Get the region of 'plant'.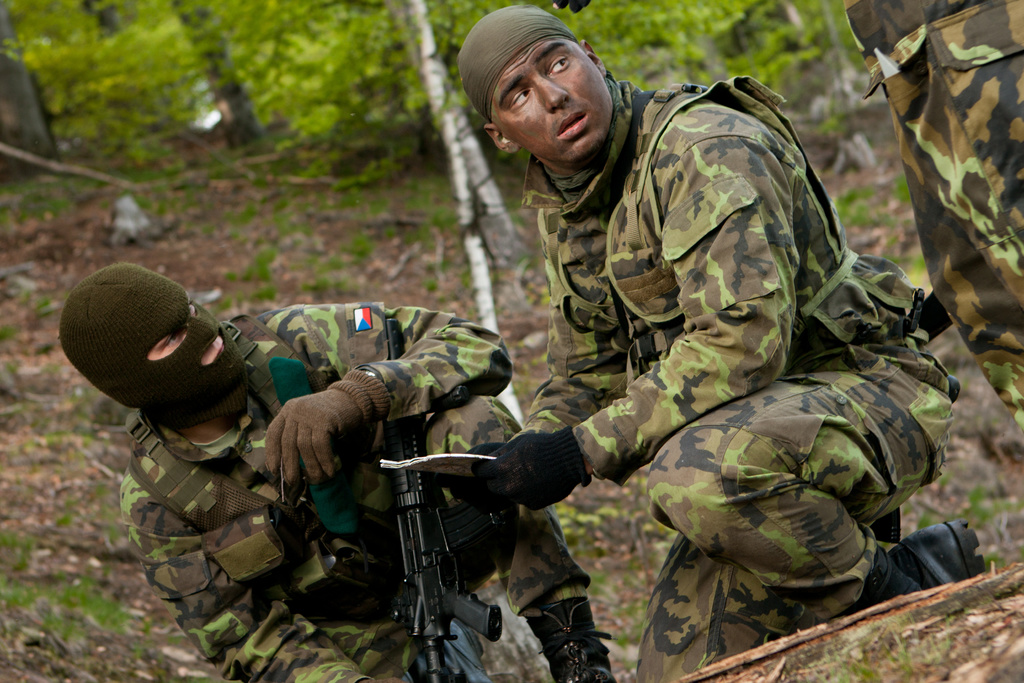
l=932, t=468, r=952, b=491.
